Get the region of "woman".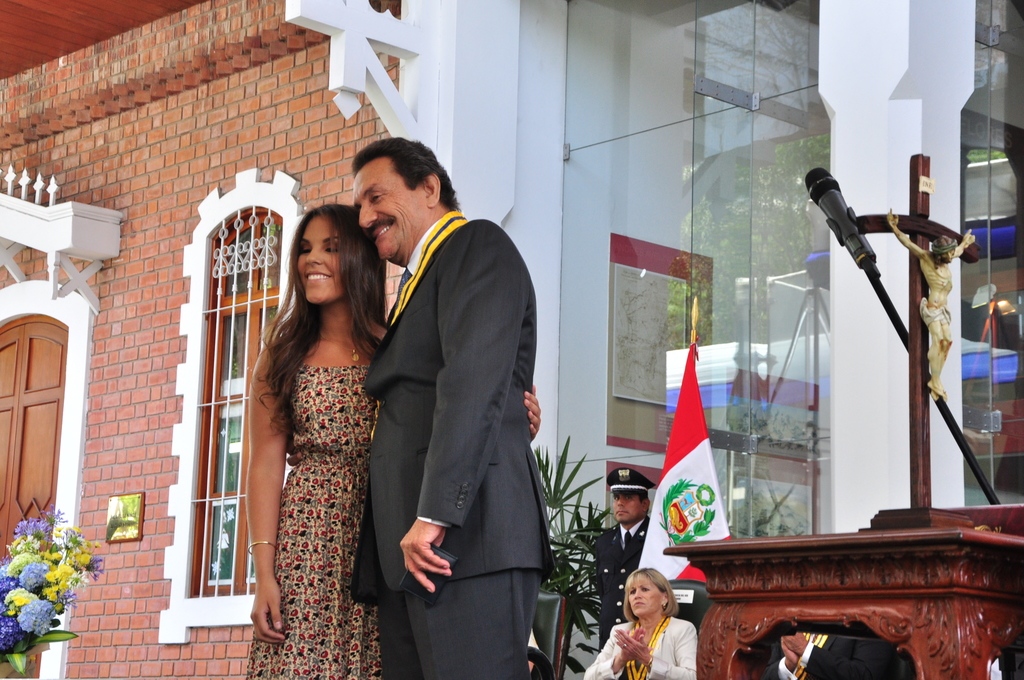
BBox(602, 570, 708, 676).
